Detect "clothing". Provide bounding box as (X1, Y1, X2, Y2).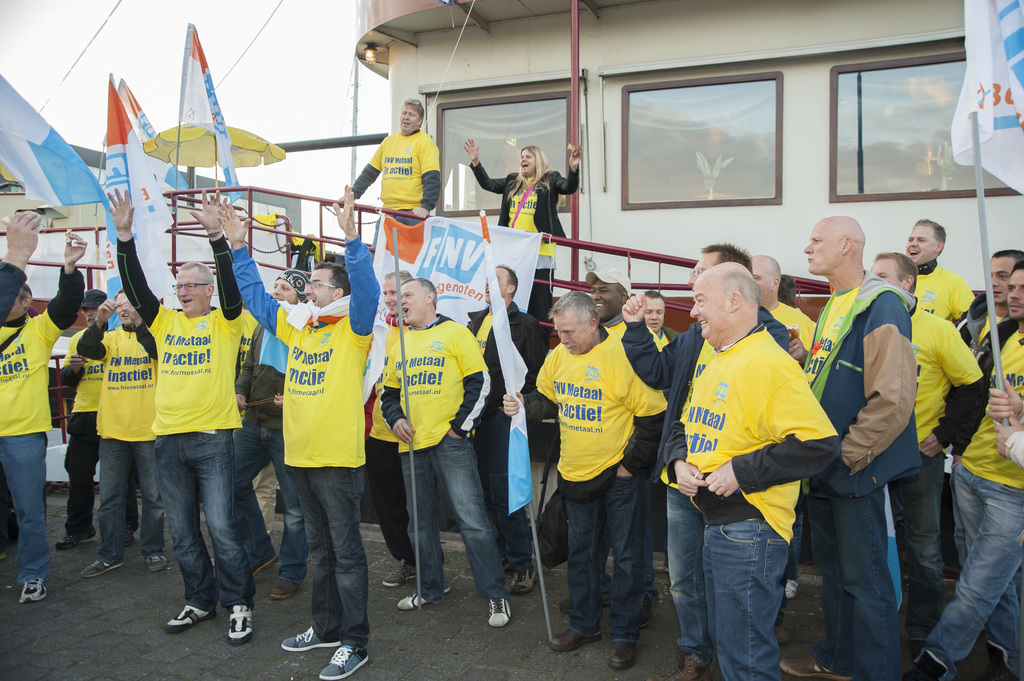
(77, 314, 164, 556).
